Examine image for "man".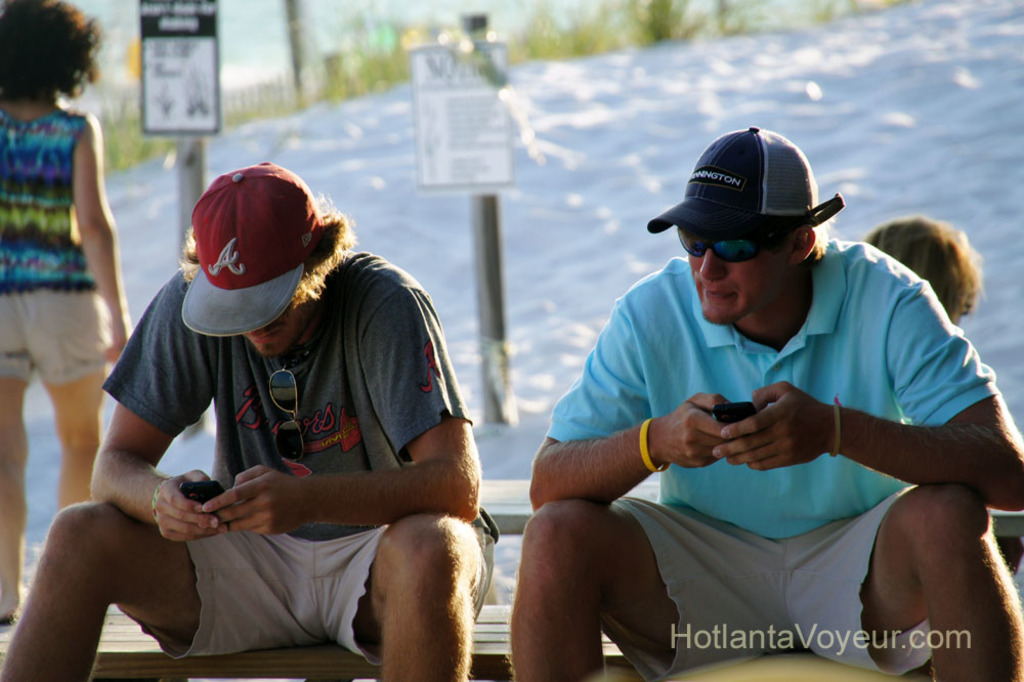
Examination result: locate(500, 111, 1002, 670).
